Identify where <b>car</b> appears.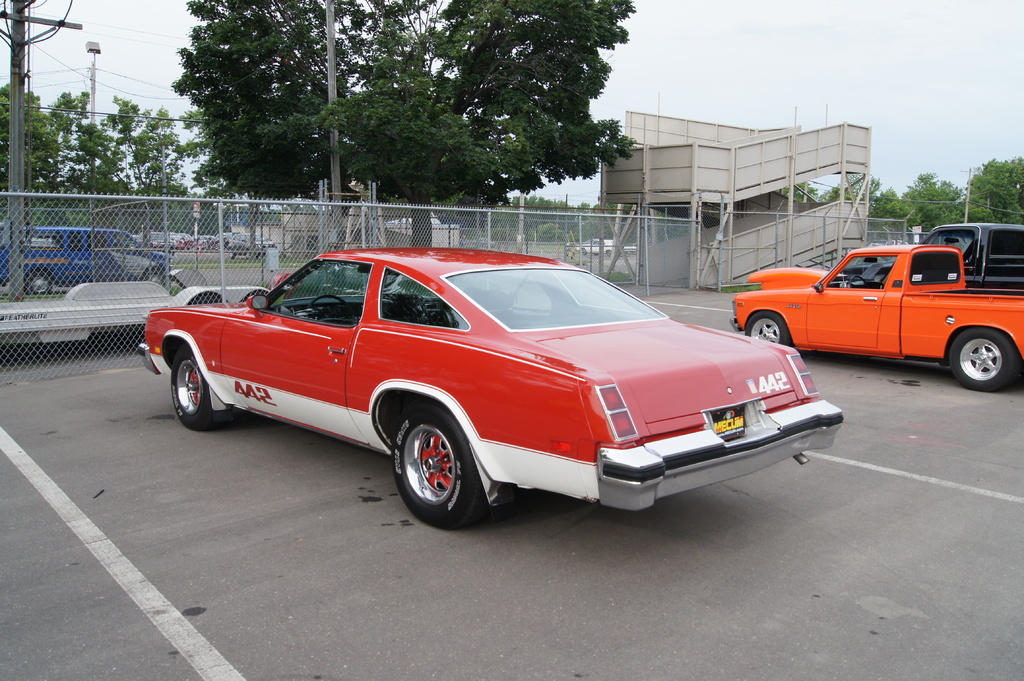
Appears at bbox=(916, 221, 1023, 288).
